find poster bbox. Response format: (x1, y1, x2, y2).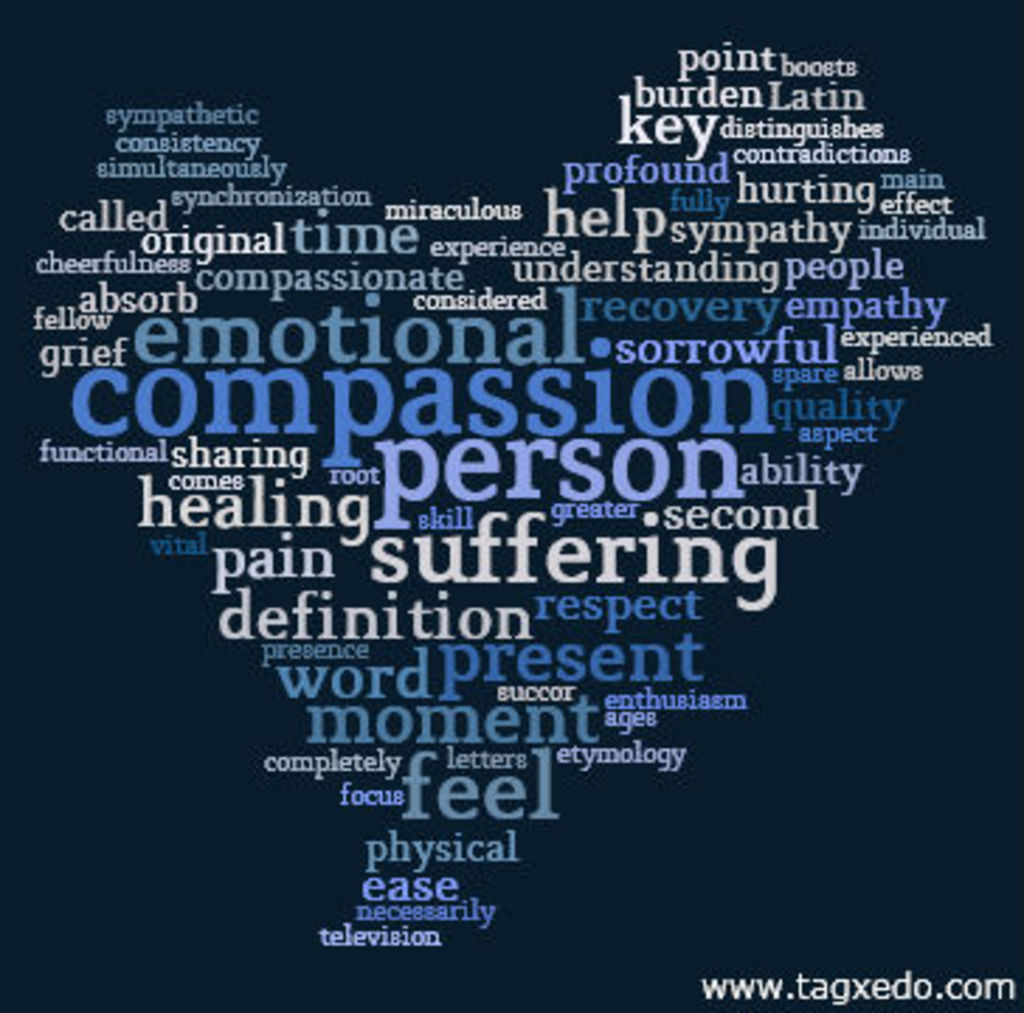
(0, 3, 1021, 1010).
